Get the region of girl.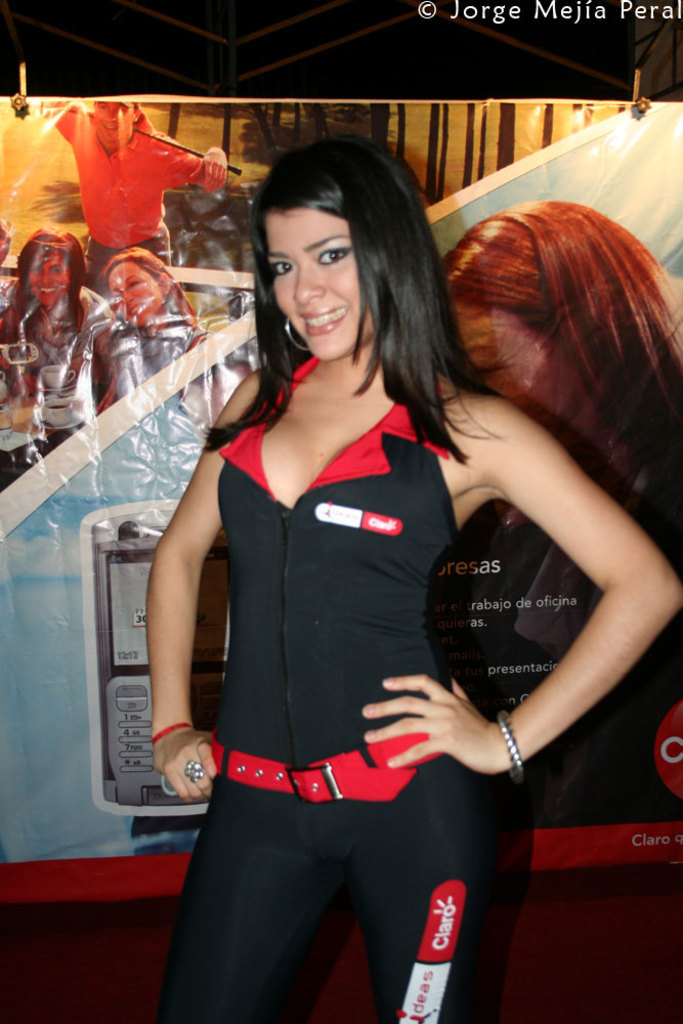
bbox=(3, 228, 138, 454).
